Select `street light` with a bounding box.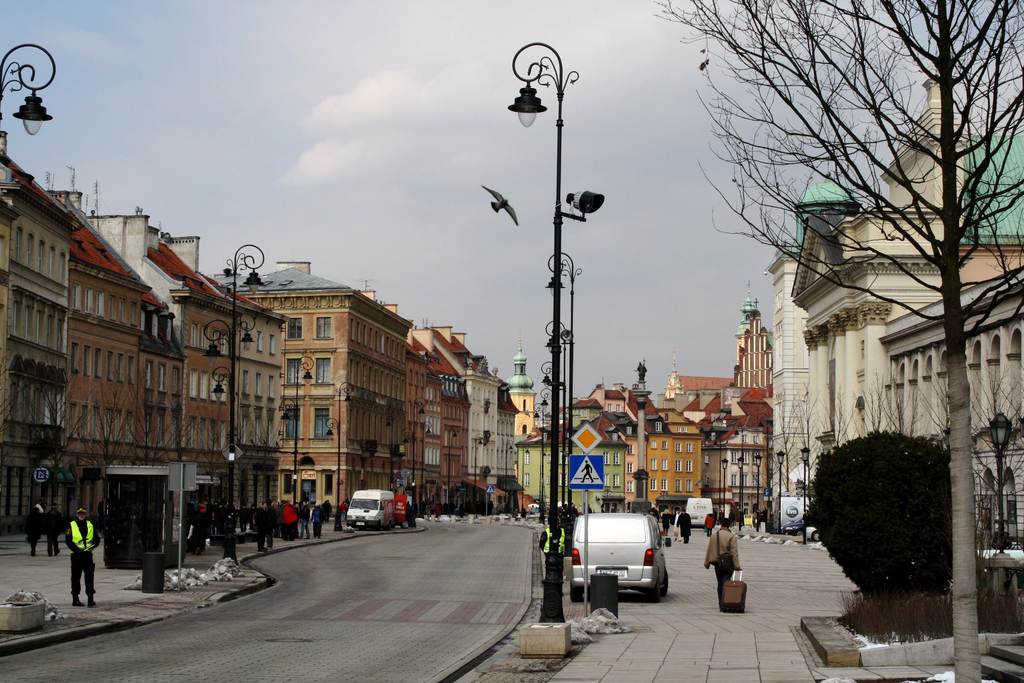
752 452 762 531.
